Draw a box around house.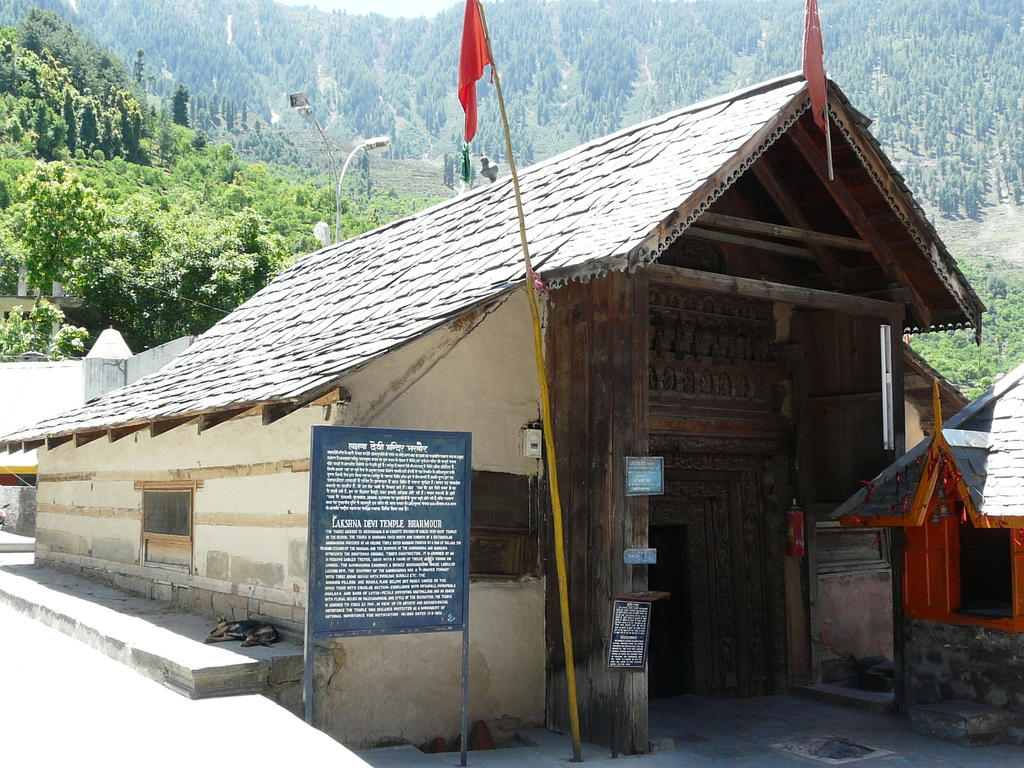
801/365/1023/748.
